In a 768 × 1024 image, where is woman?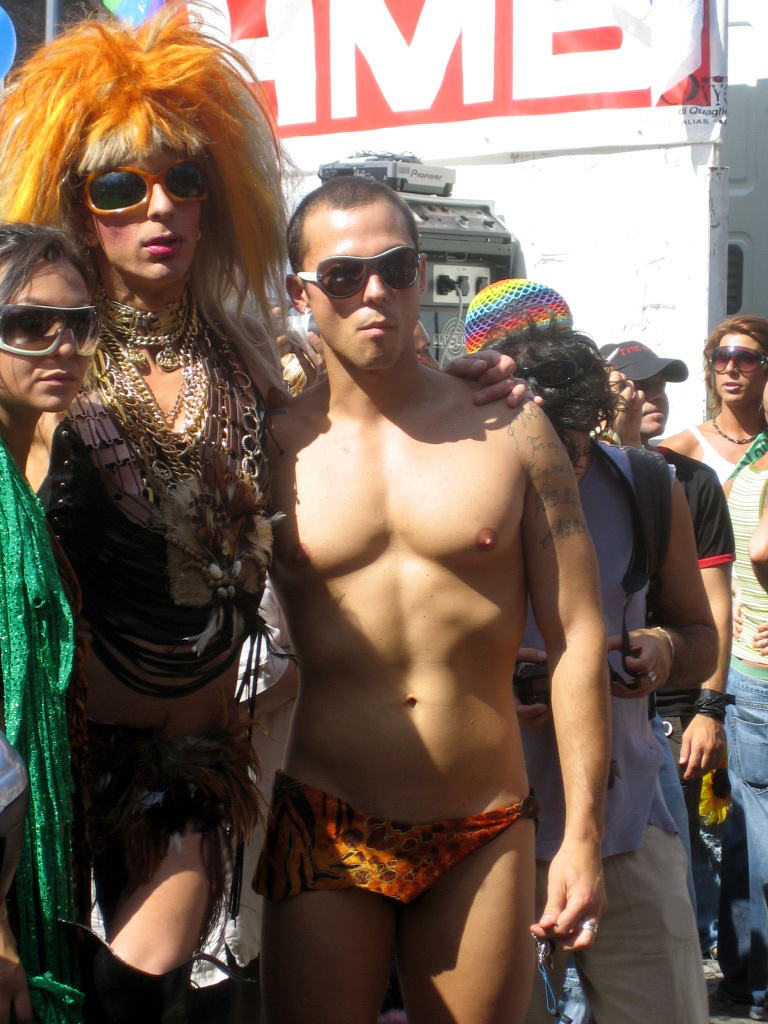
{"x1": 0, "y1": 208, "x2": 98, "y2": 1023}.
